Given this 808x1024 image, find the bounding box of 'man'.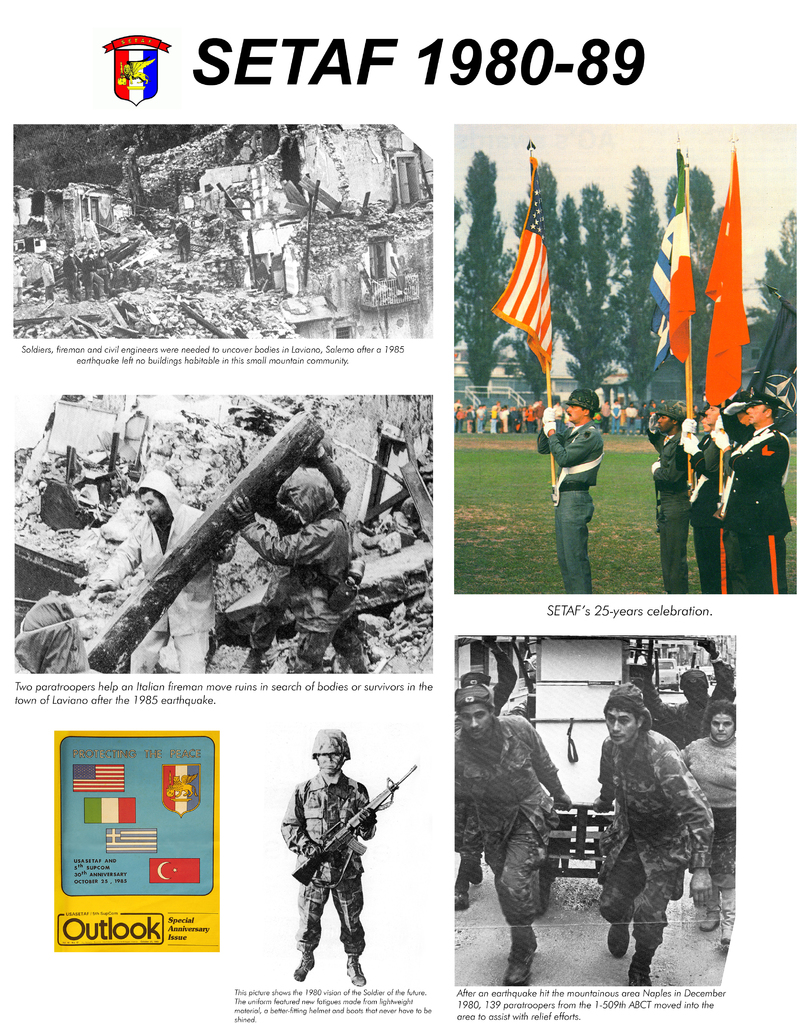
<region>13, 256, 24, 305</region>.
